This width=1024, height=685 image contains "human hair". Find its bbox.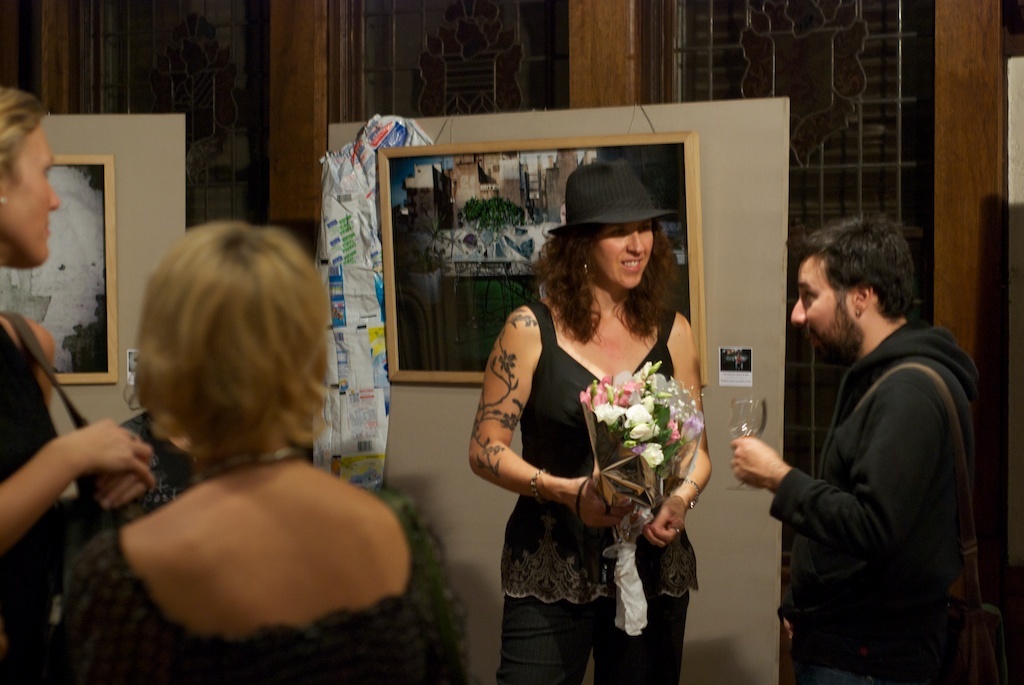
pyautogui.locateOnScreen(527, 214, 680, 345).
